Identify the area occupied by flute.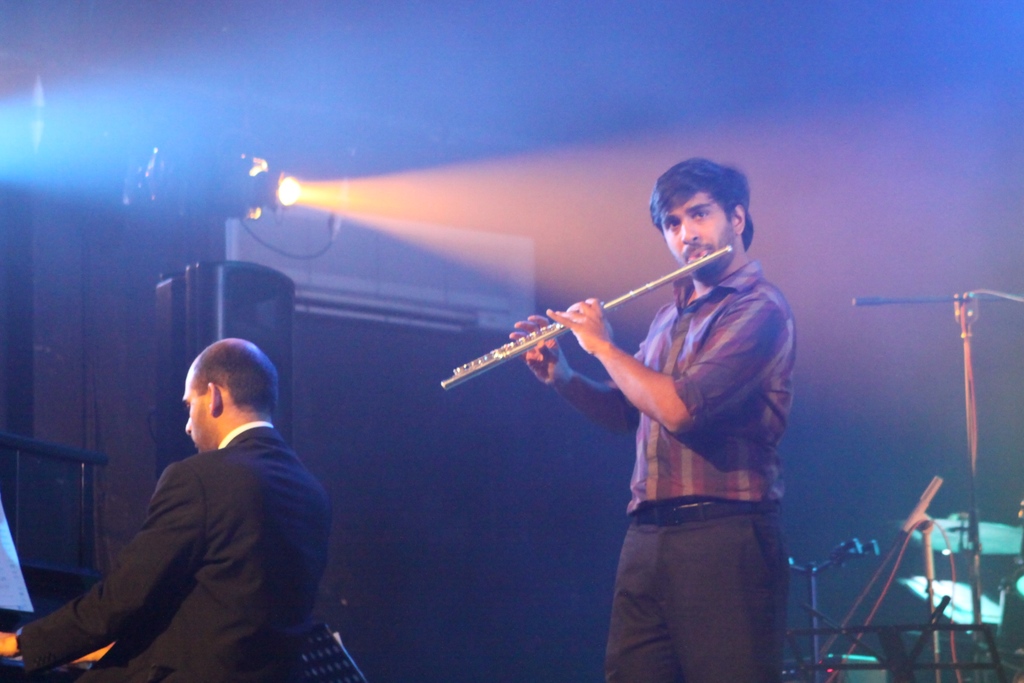
Area: bbox=(439, 243, 733, 392).
